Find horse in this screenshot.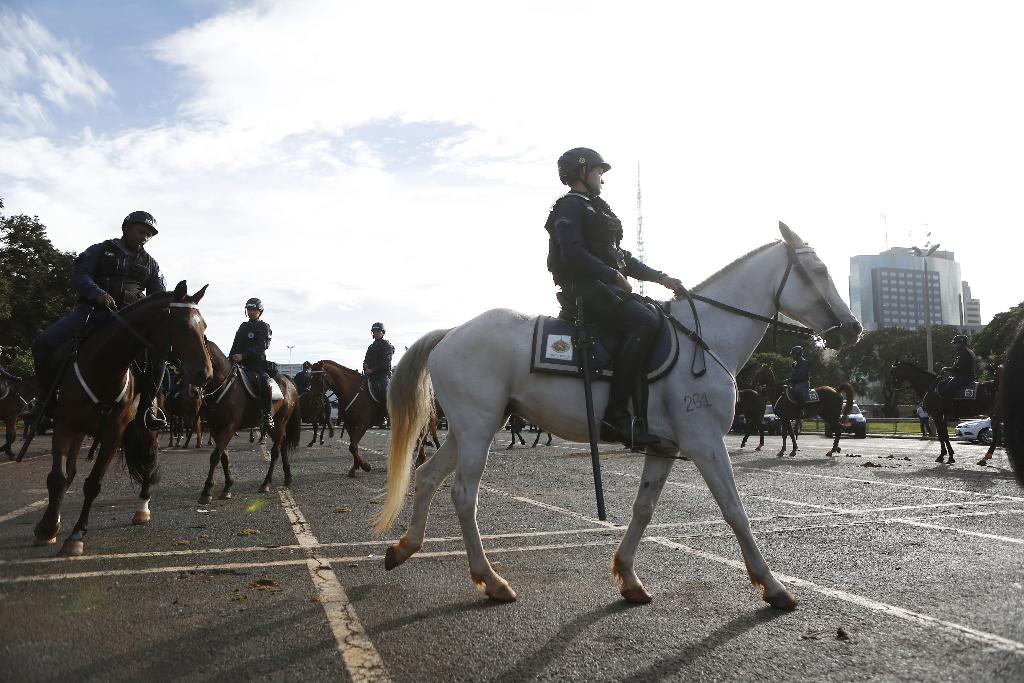
The bounding box for horse is [204, 428, 269, 447].
